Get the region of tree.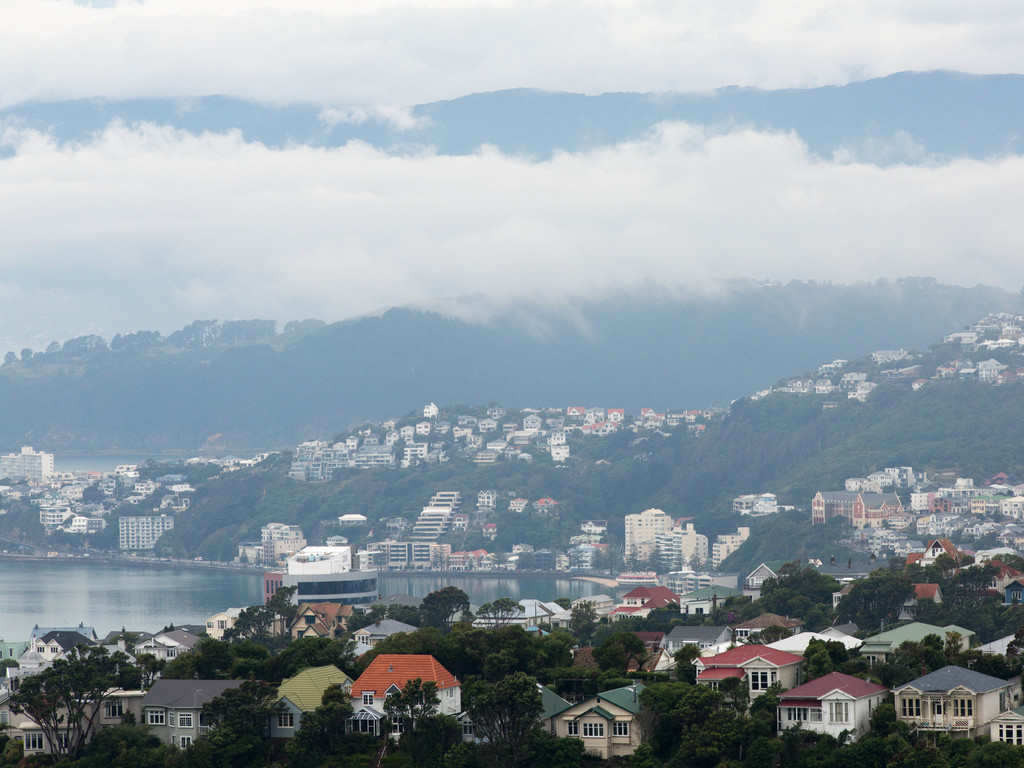
box(280, 678, 362, 767).
